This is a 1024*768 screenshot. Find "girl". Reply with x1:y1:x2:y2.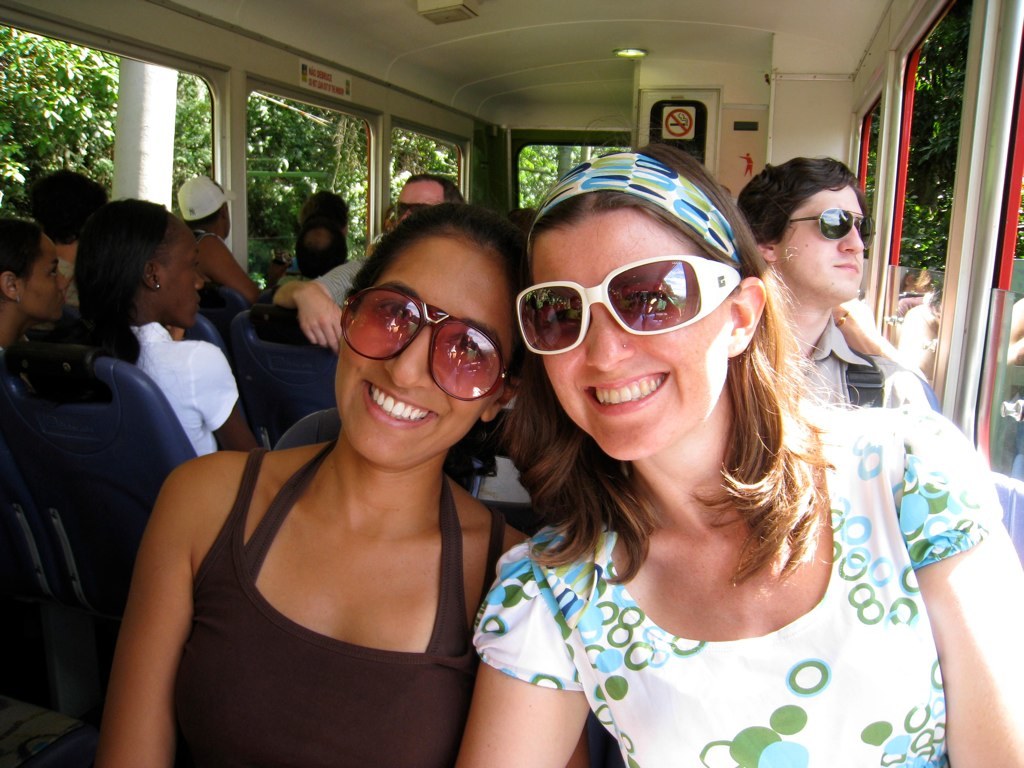
99:208:531:767.
